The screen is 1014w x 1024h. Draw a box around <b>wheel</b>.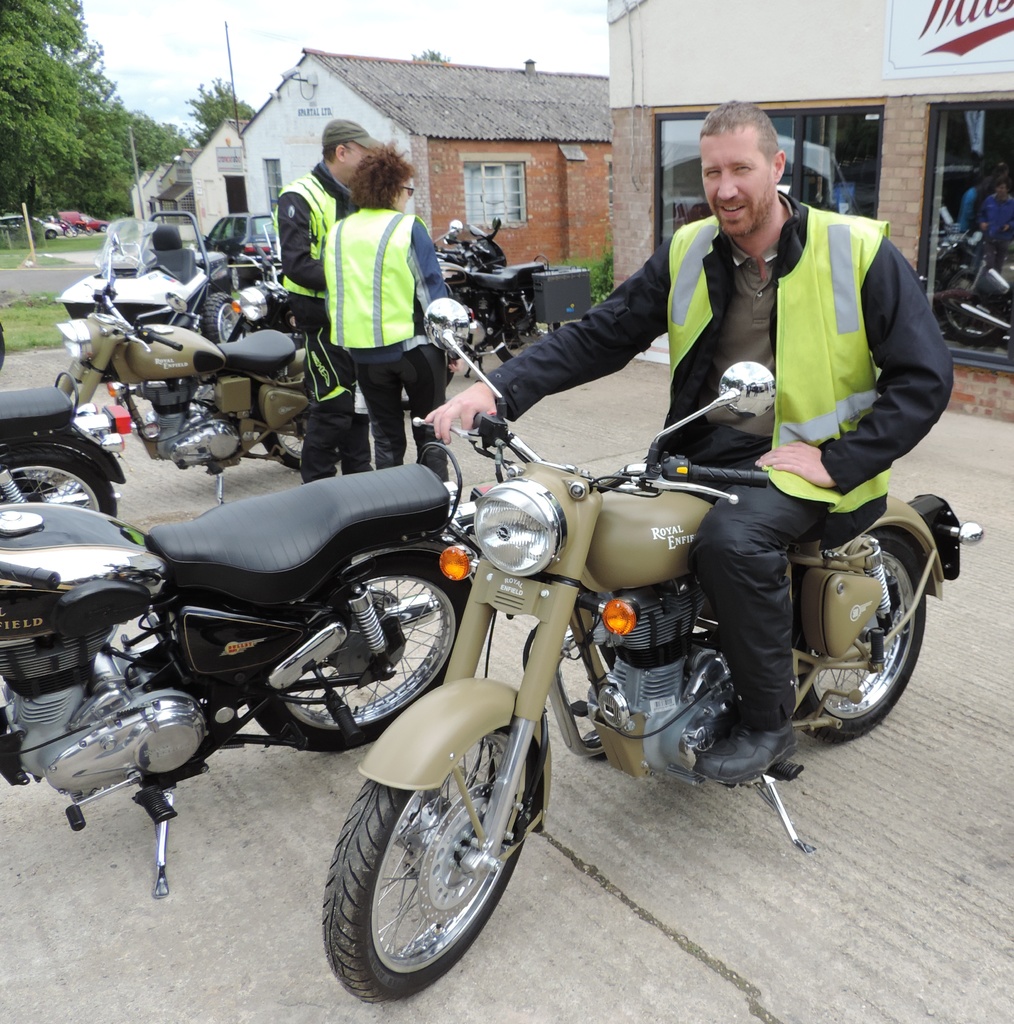
398/360/456/411.
